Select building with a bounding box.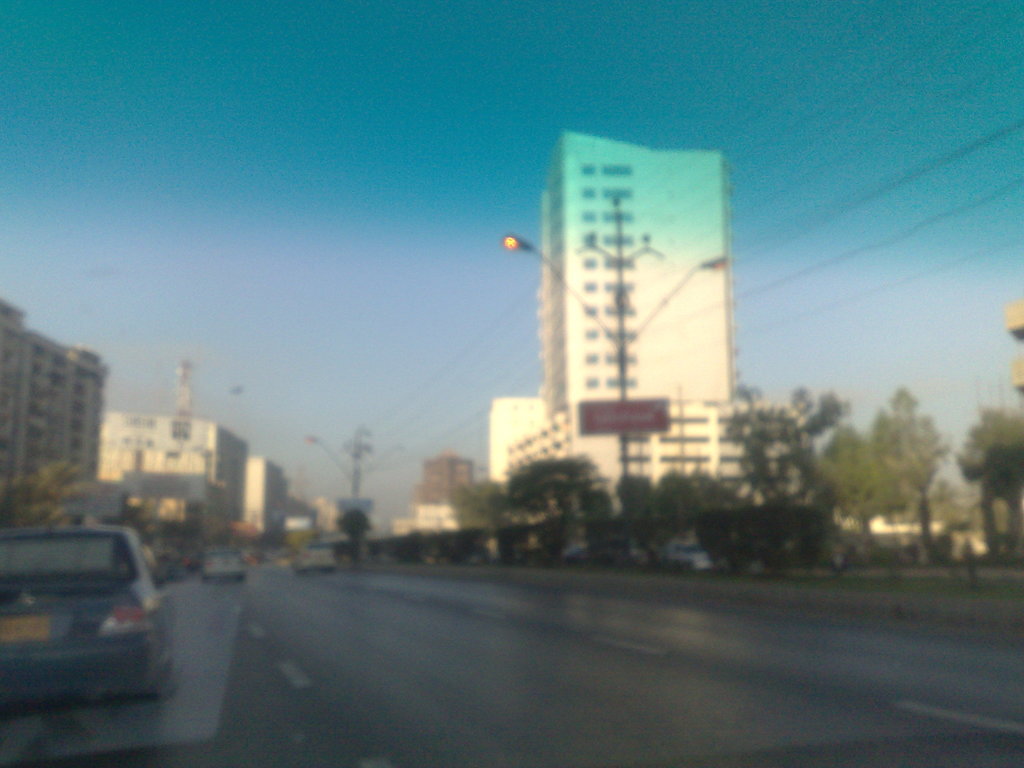
detection(96, 415, 249, 529).
